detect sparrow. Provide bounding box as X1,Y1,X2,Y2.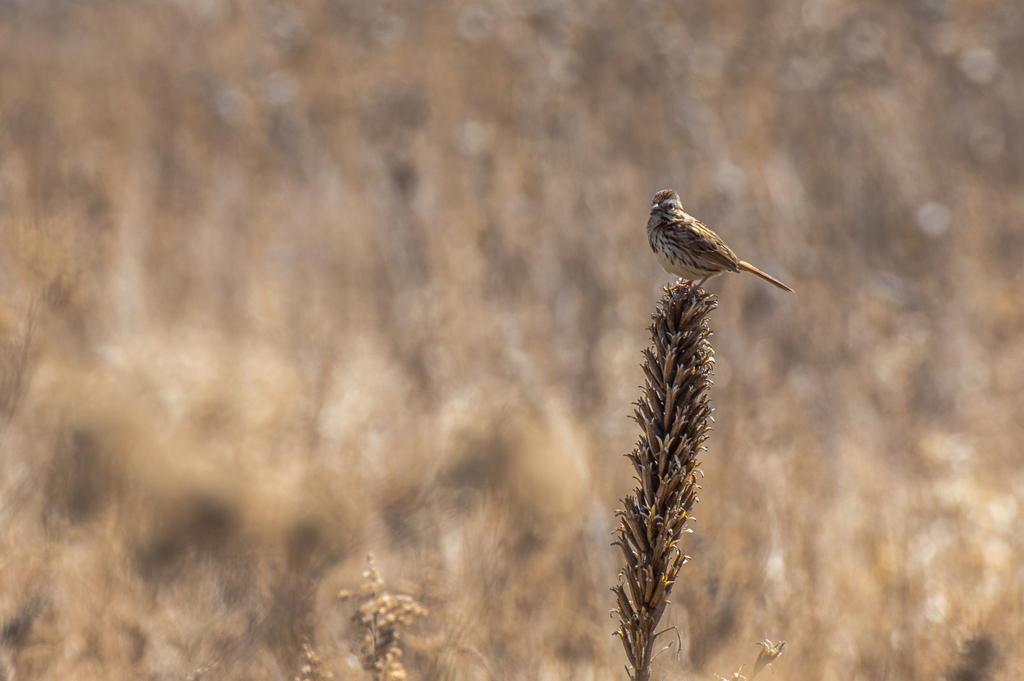
649,192,790,309.
